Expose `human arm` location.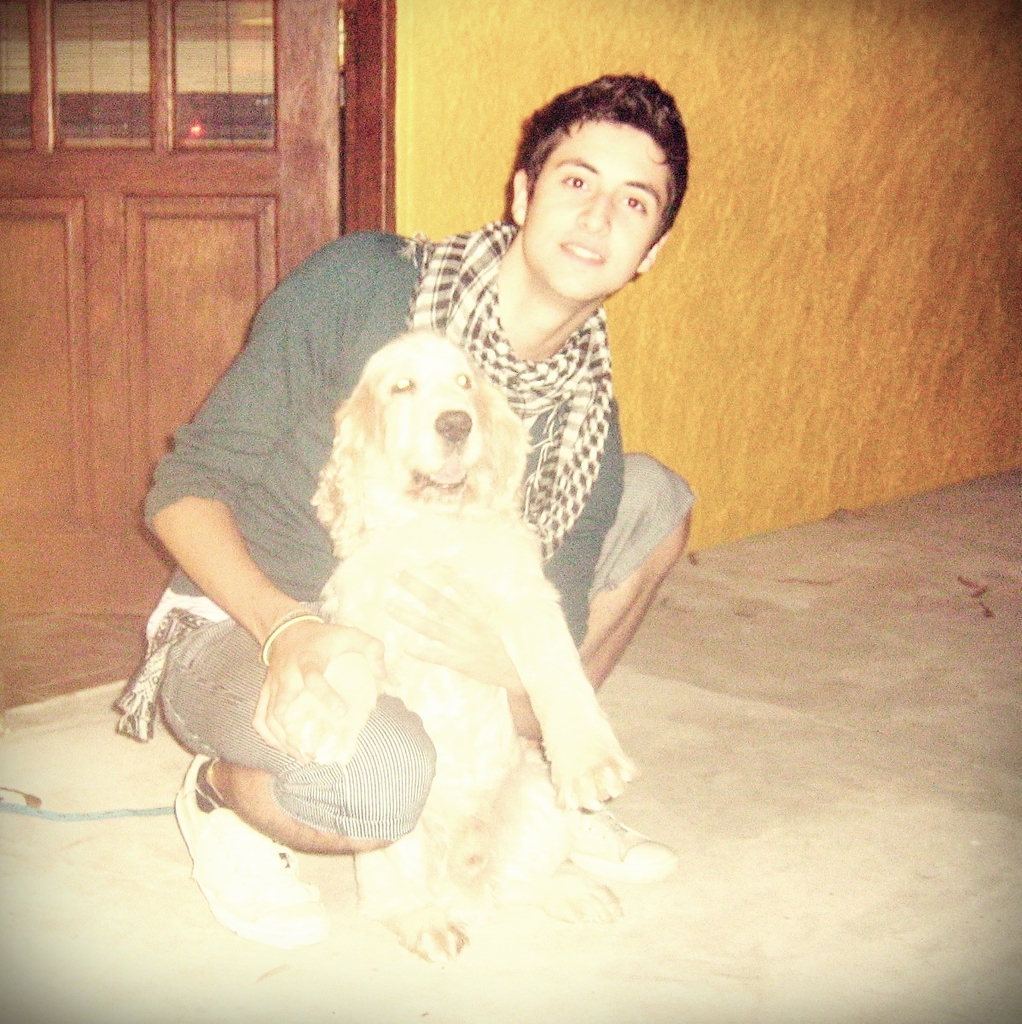
Exposed at locate(518, 399, 625, 730).
